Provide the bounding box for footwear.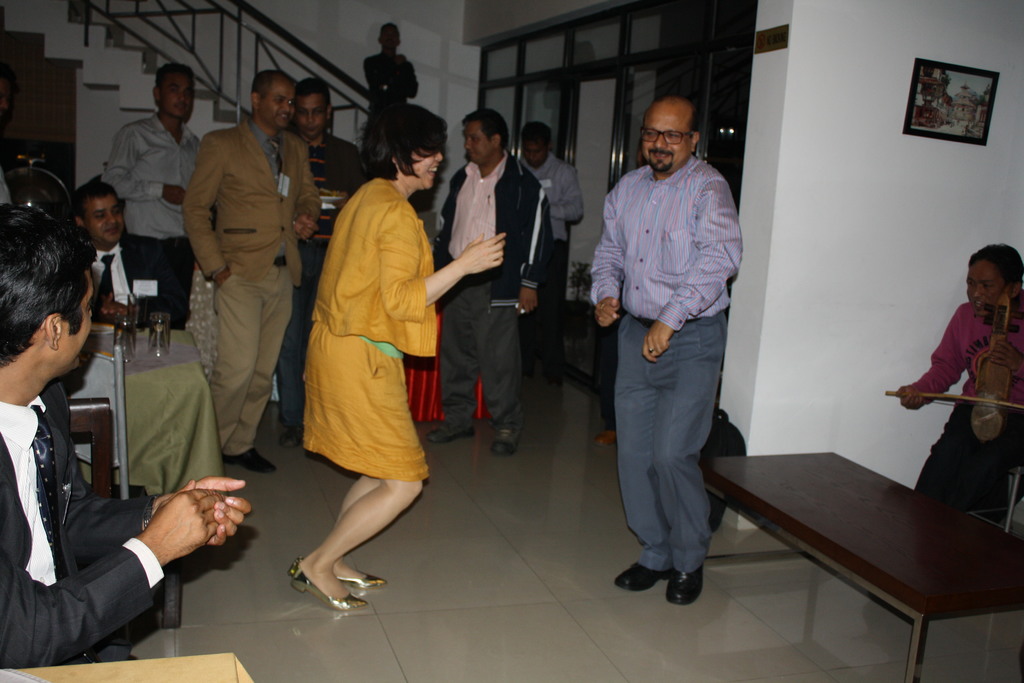
BBox(592, 428, 612, 444).
